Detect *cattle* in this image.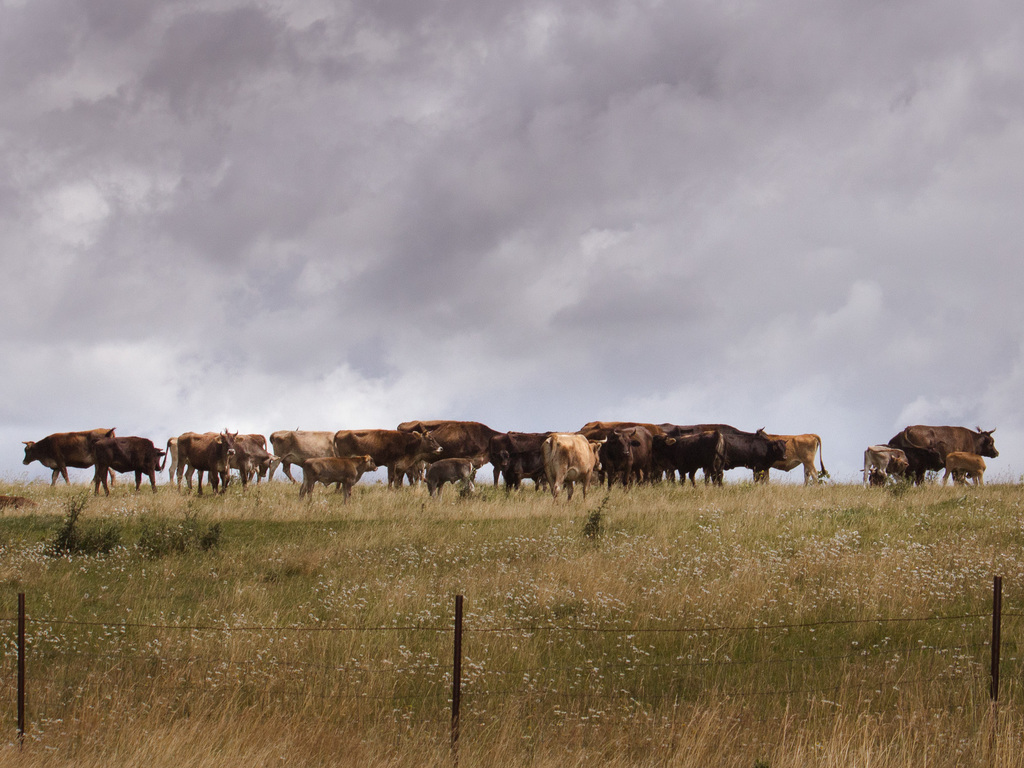
Detection: detection(221, 437, 275, 491).
